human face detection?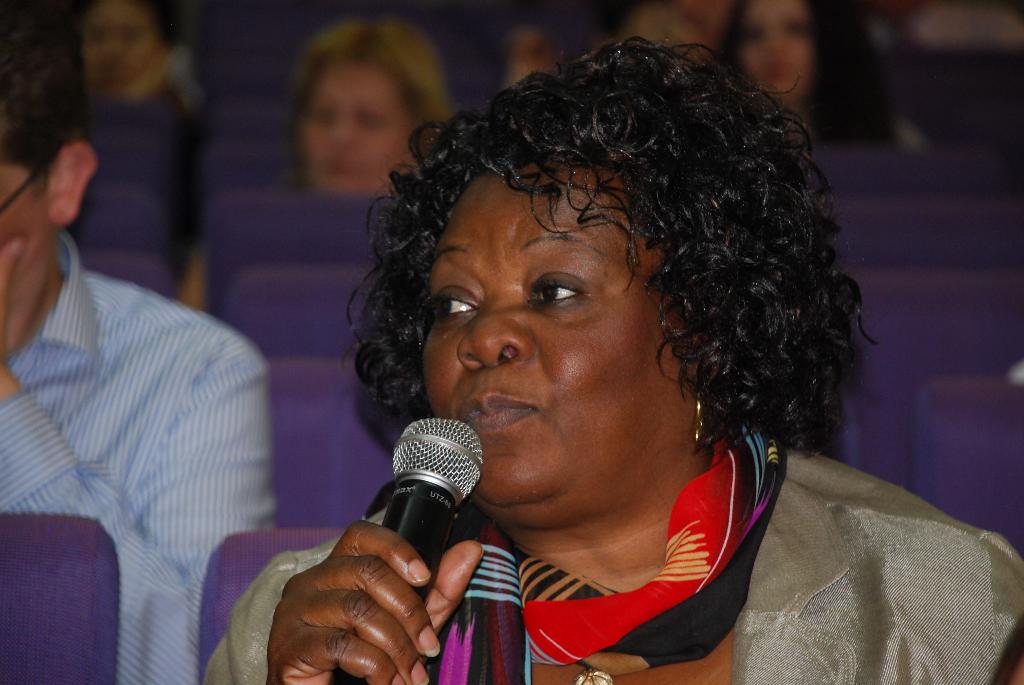
0, 162, 64, 375
